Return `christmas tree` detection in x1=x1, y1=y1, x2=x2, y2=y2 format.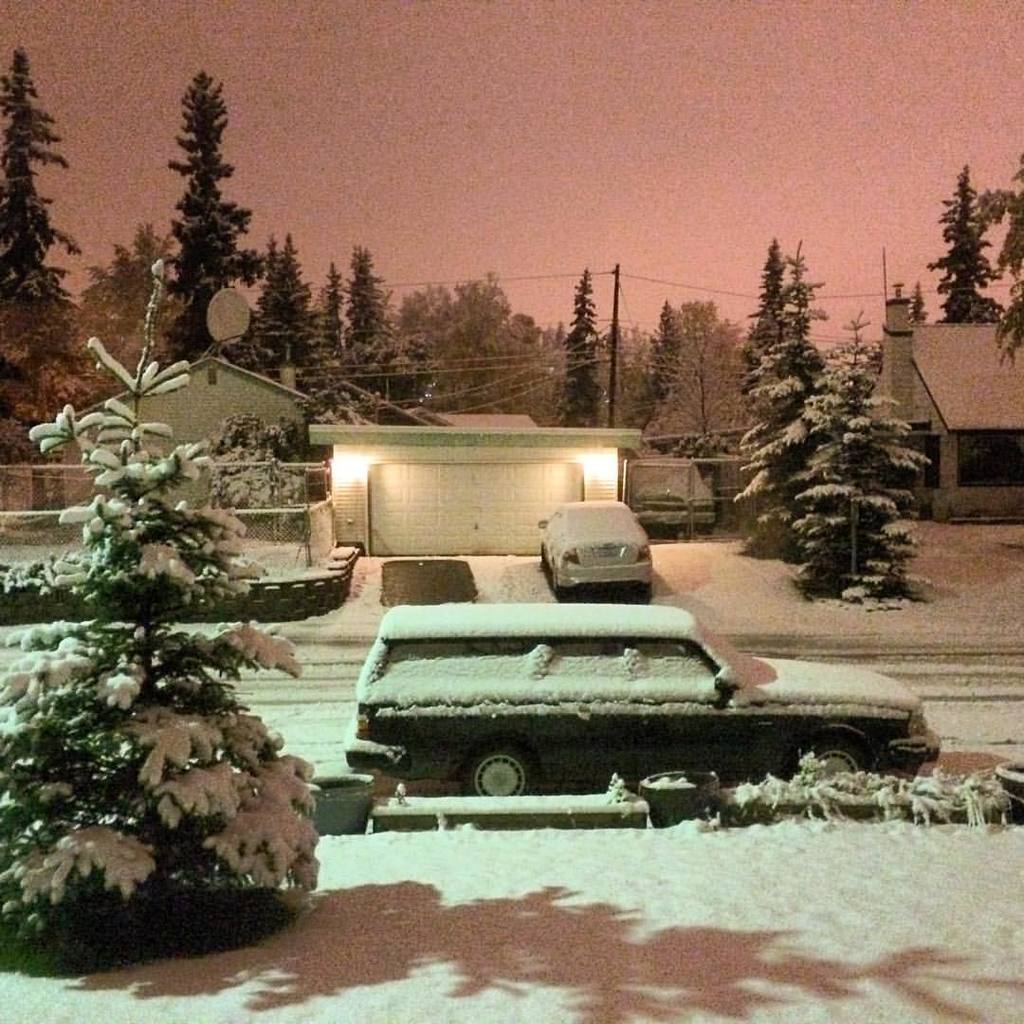
x1=0, y1=275, x2=321, y2=961.
